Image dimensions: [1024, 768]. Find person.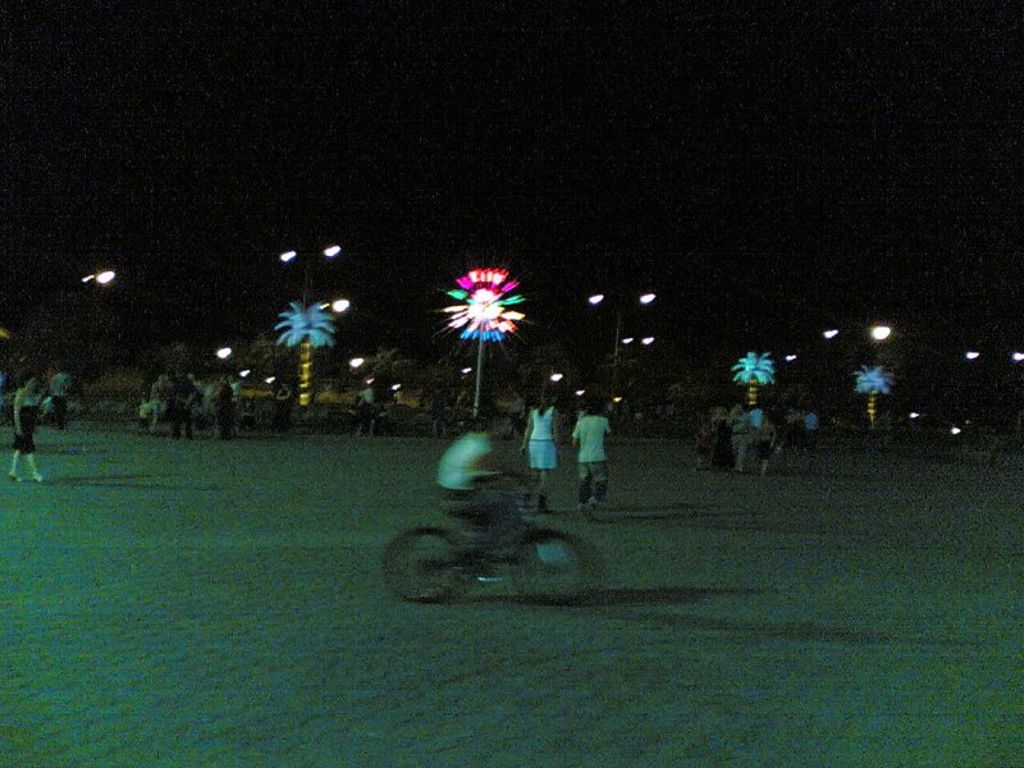
rect(202, 372, 238, 440).
